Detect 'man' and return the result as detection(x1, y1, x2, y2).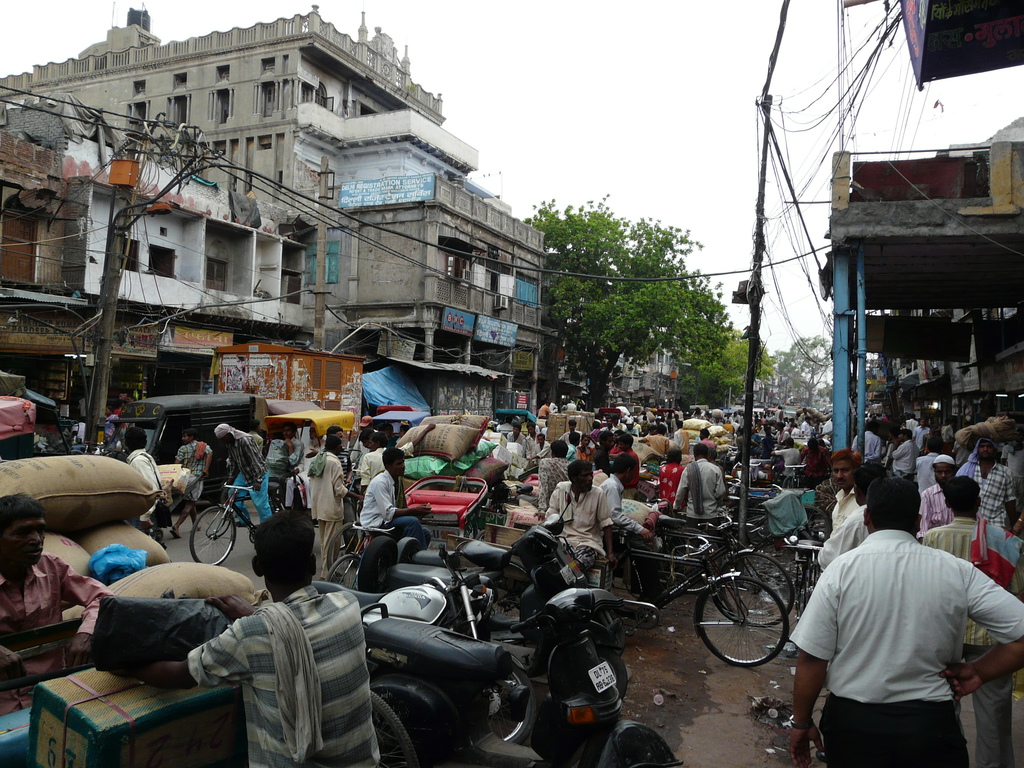
detection(919, 474, 1023, 767).
